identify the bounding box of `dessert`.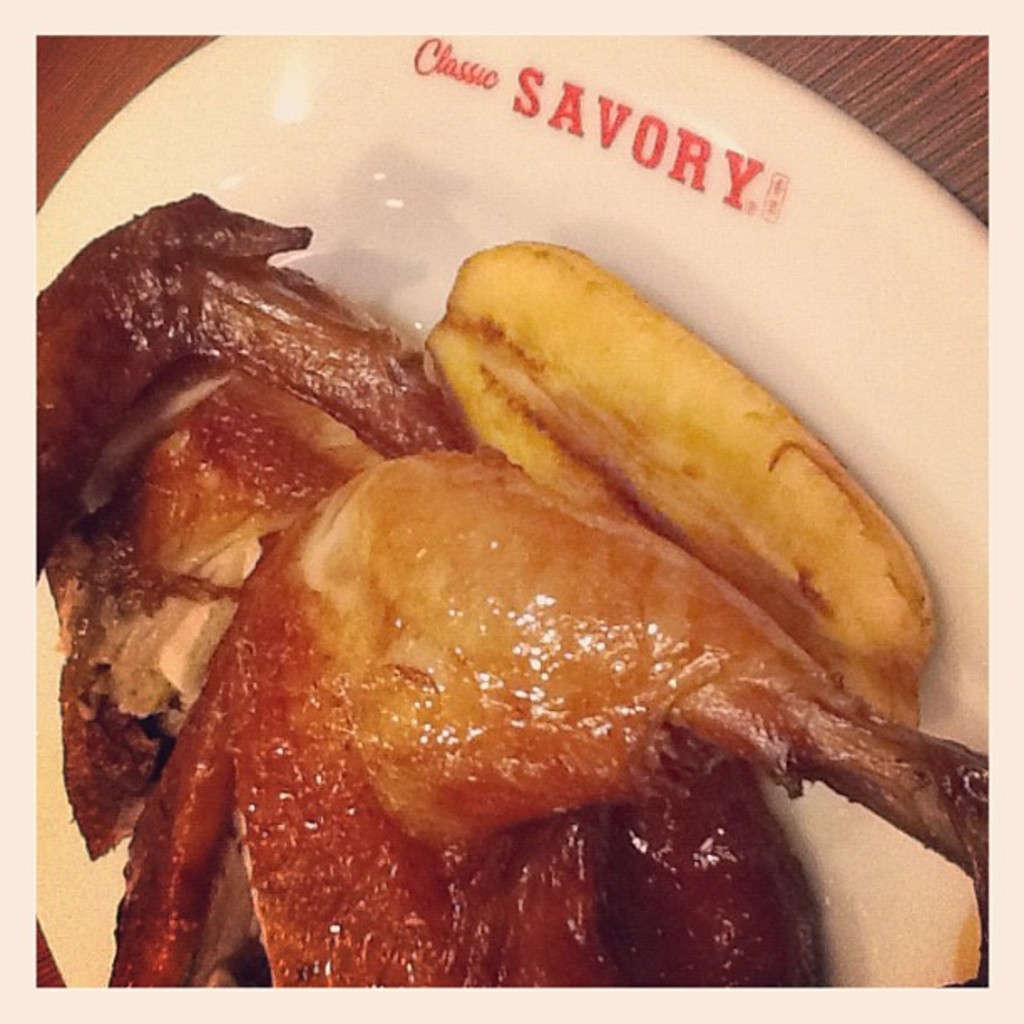
box=[28, 346, 371, 858].
